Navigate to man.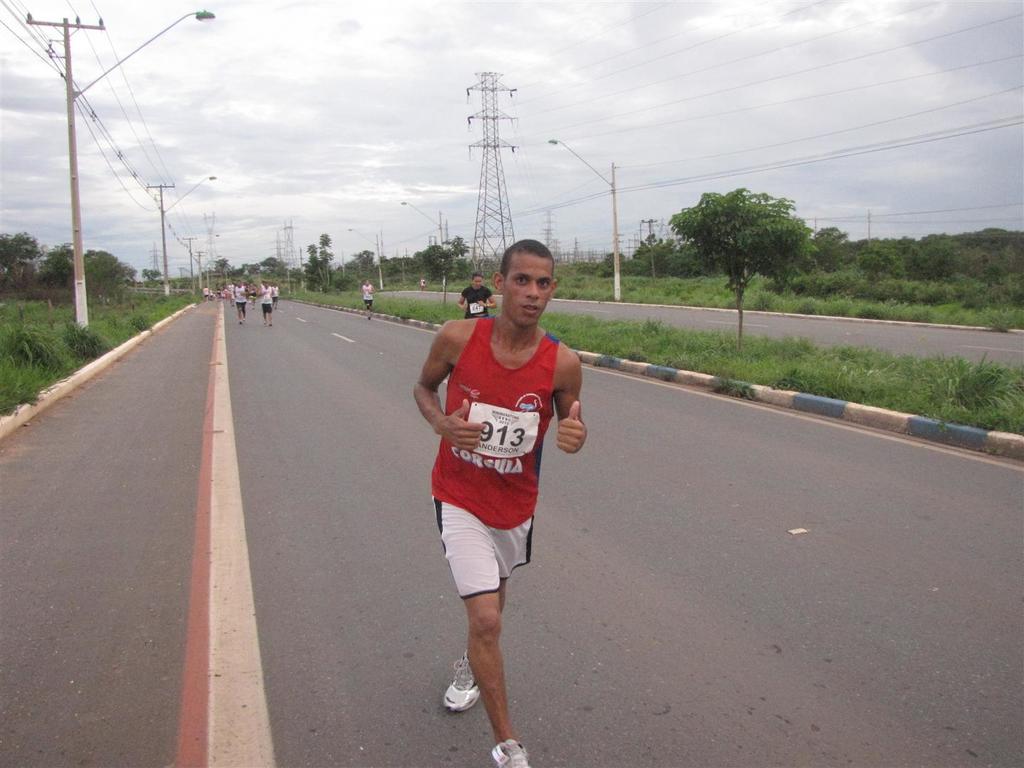
Navigation target: select_region(407, 255, 577, 737).
